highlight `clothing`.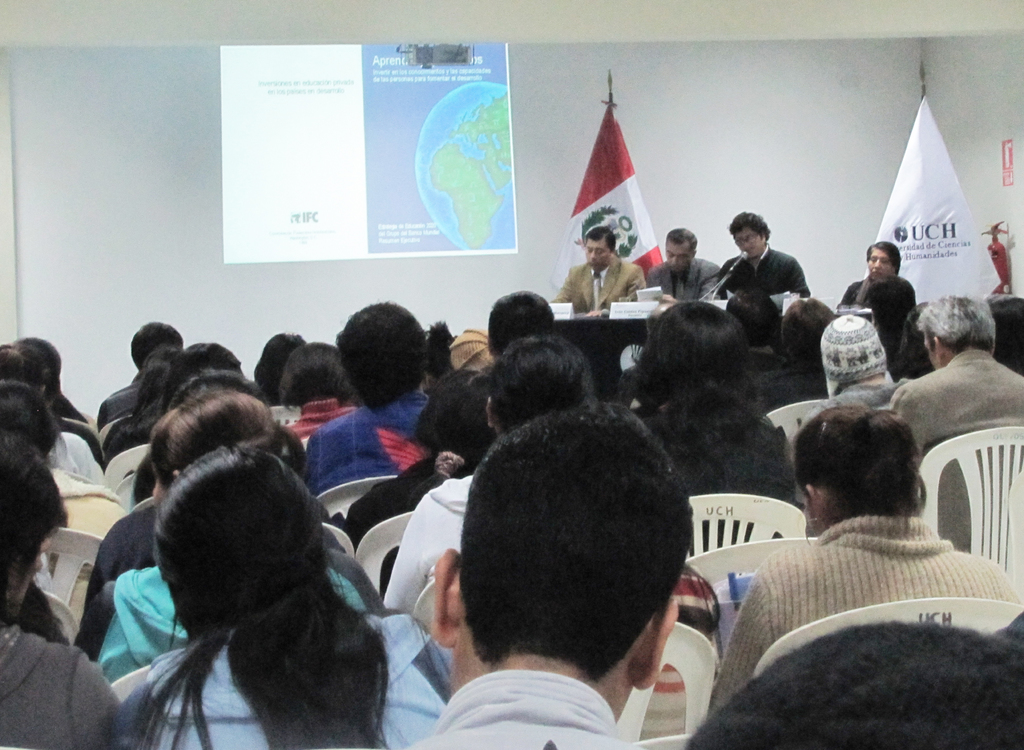
Highlighted region: locate(833, 372, 912, 405).
